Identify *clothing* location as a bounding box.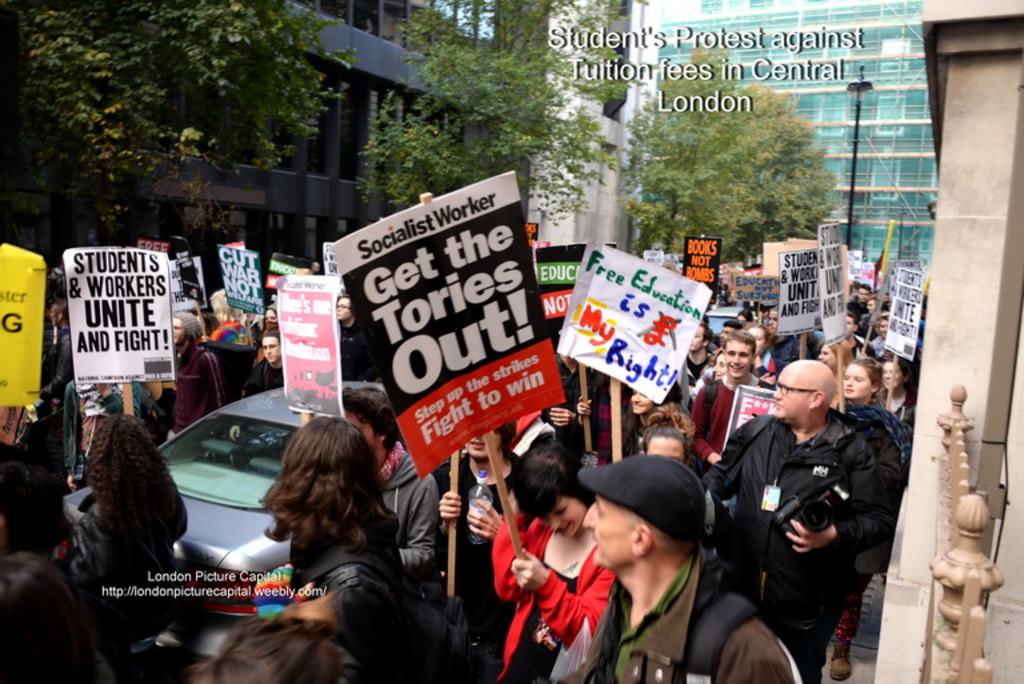
bbox=(36, 323, 75, 392).
